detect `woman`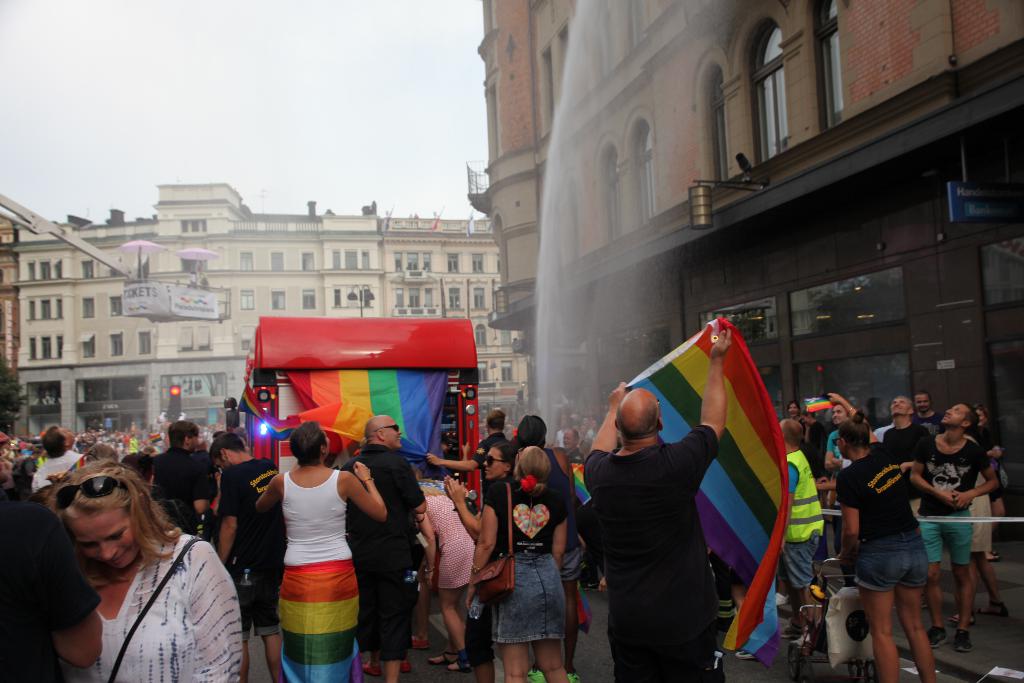
468, 445, 568, 682
